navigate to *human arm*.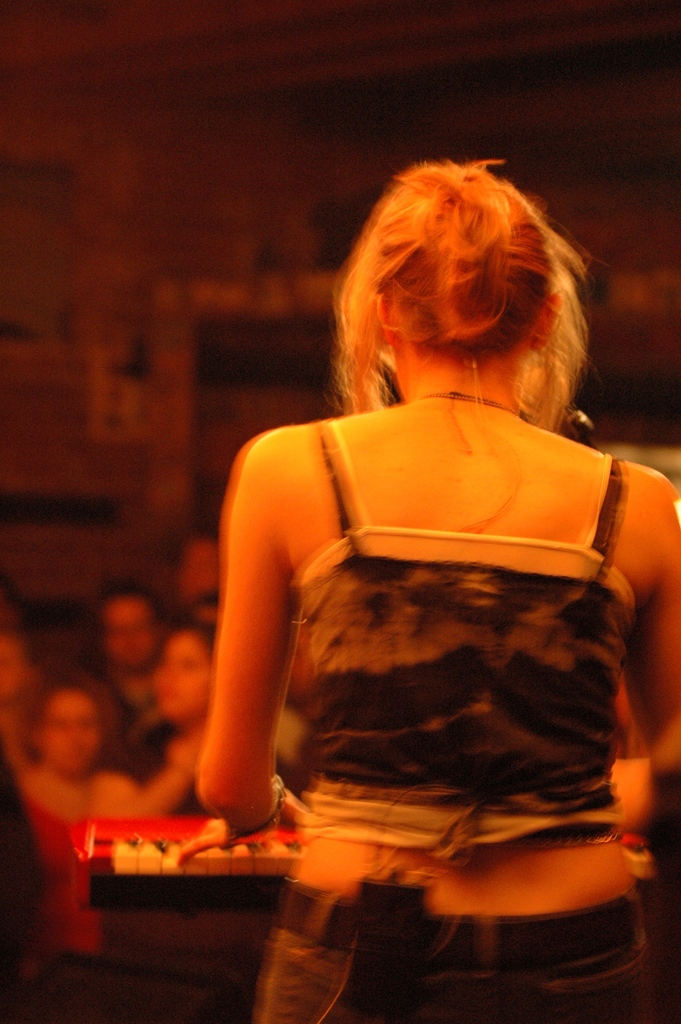
Navigation target: 201 449 309 856.
